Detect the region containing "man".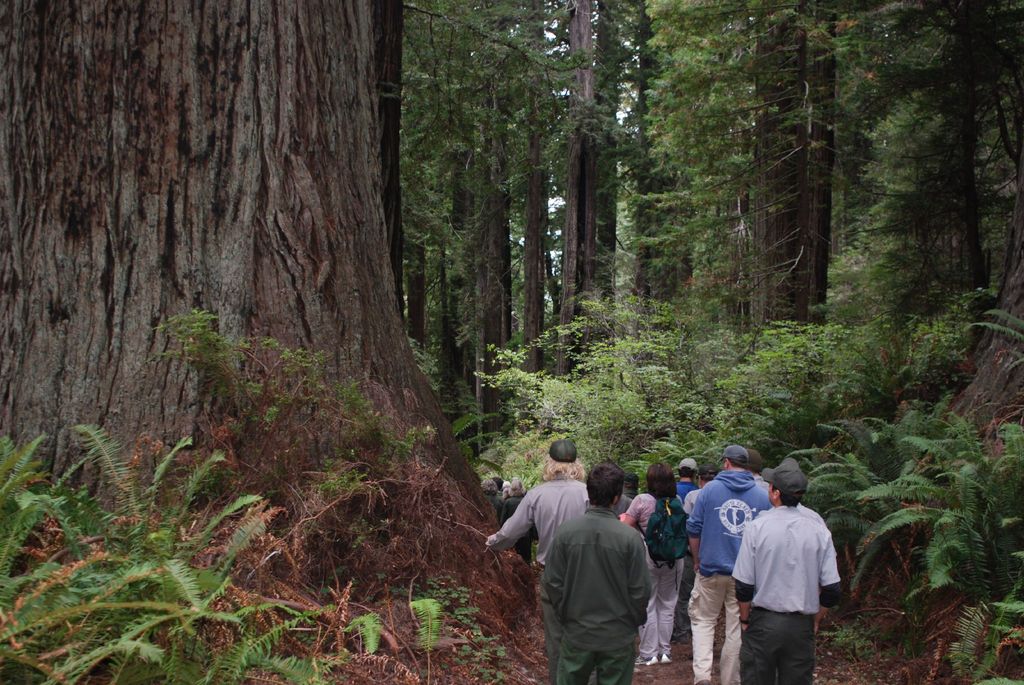
624:477:643:494.
